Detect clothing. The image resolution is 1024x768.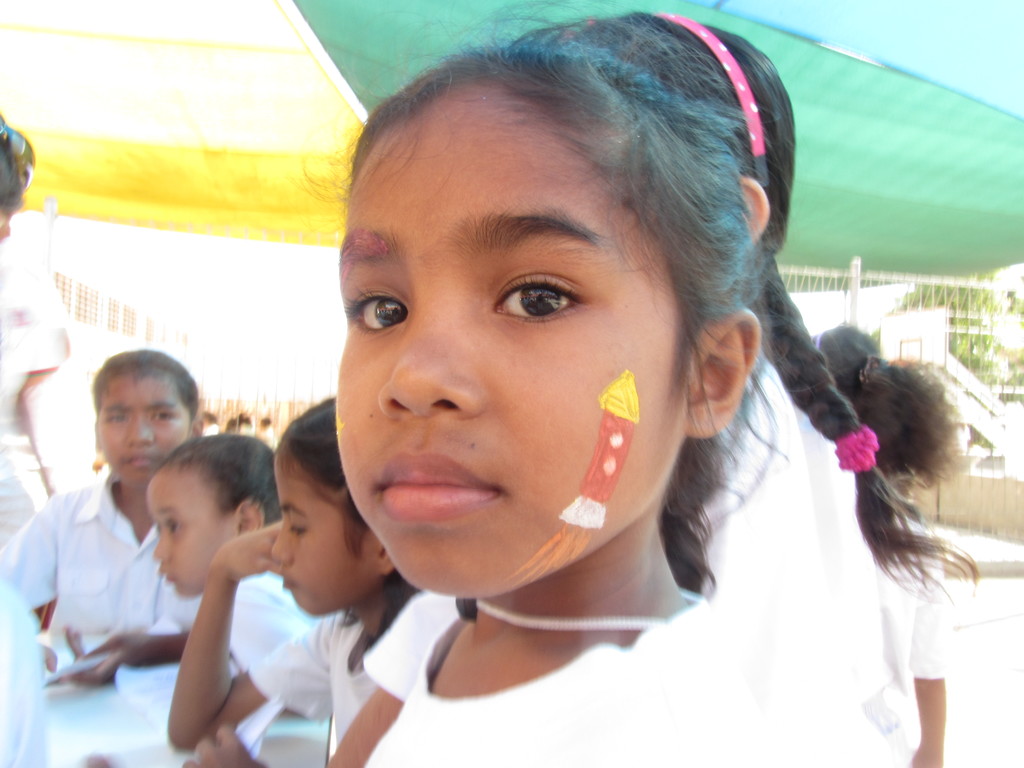
[0,469,198,665].
